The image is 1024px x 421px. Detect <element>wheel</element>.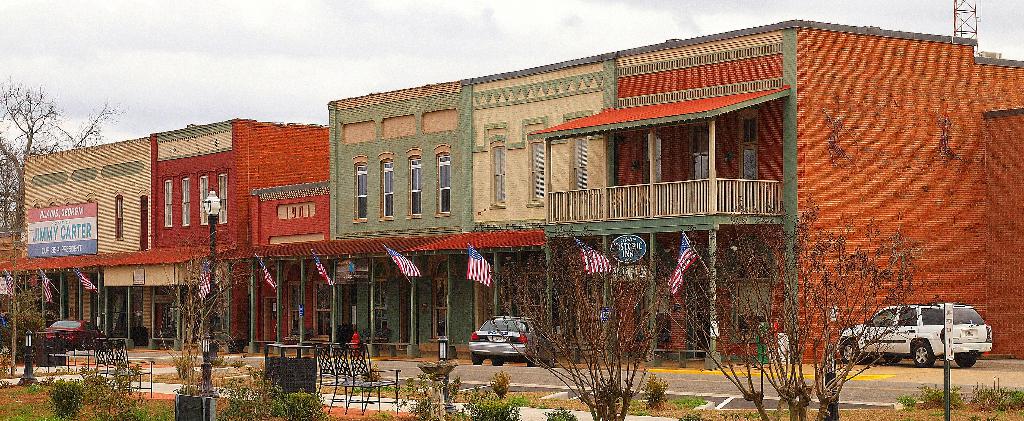
Detection: [842, 338, 863, 363].
